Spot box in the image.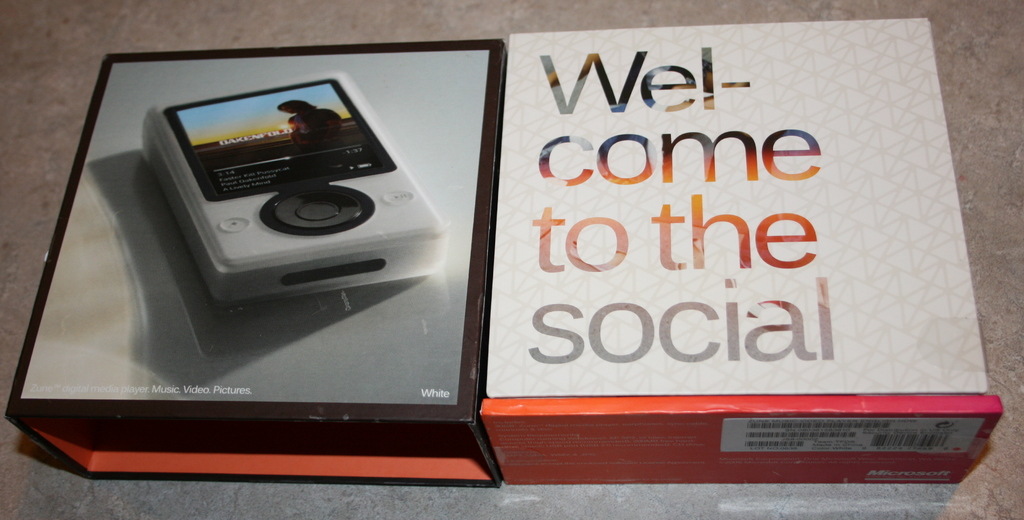
box found at [479, 15, 1002, 485].
